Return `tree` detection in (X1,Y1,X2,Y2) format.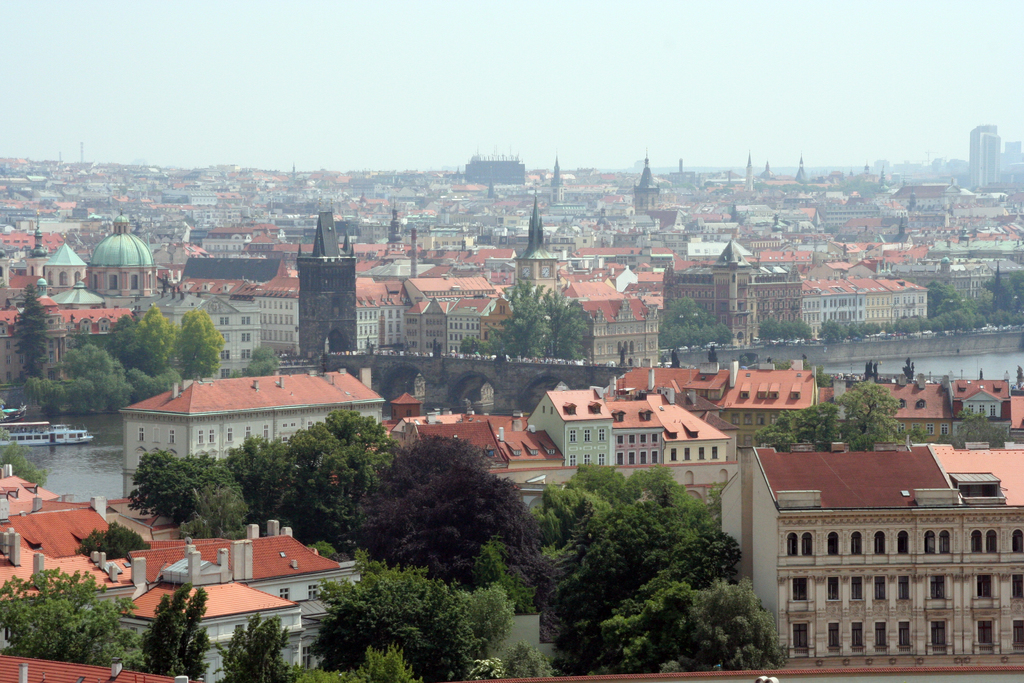
(892,320,930,340).
